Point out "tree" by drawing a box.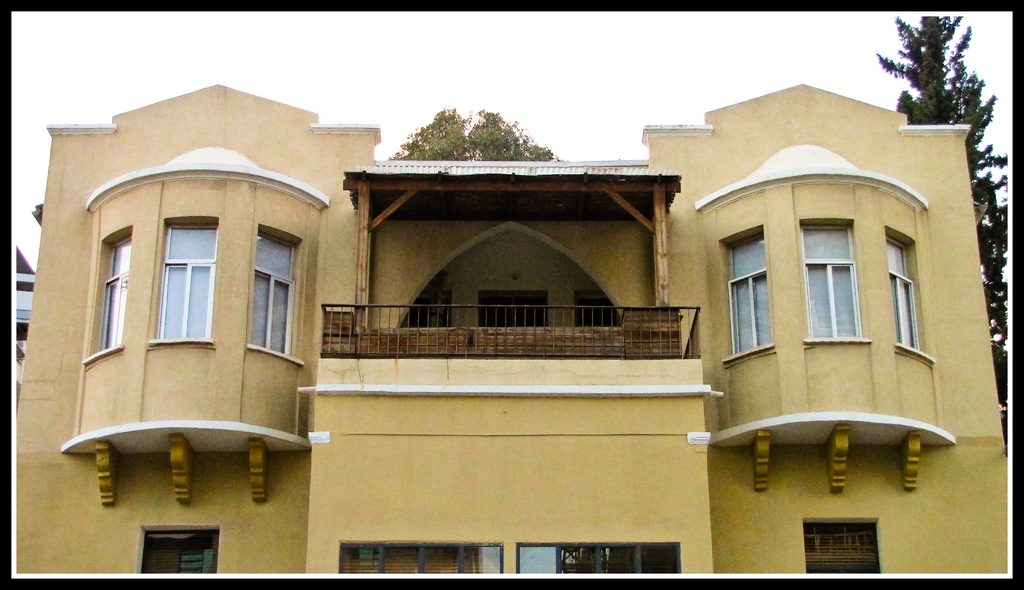
[left=862, top=1, right=1011, bottom=410].
